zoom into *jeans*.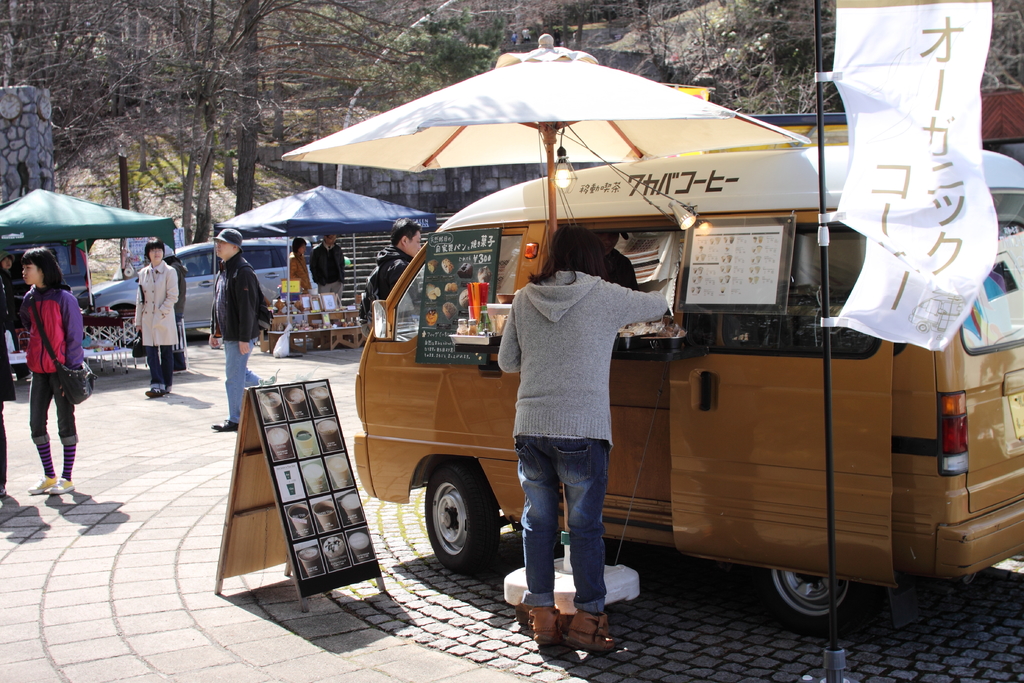
Zoom target: bbox=[140, 343, 176, 393].
